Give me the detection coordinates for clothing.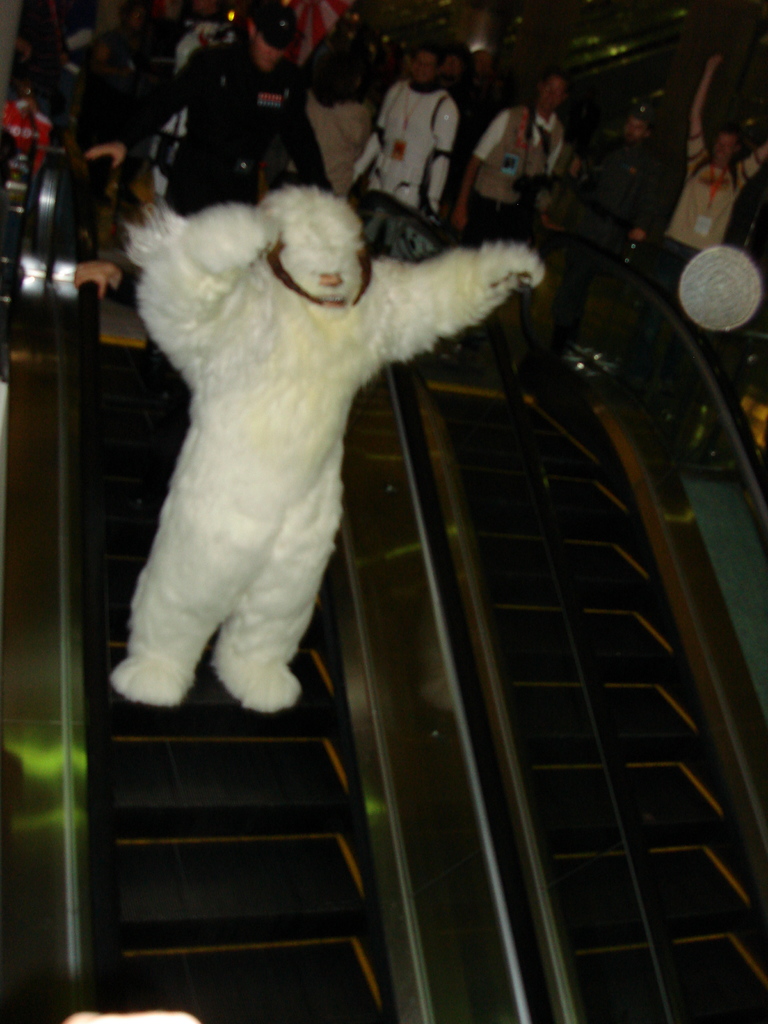
pyautogui.locateOnScreen(126, 15, 317, 221).
